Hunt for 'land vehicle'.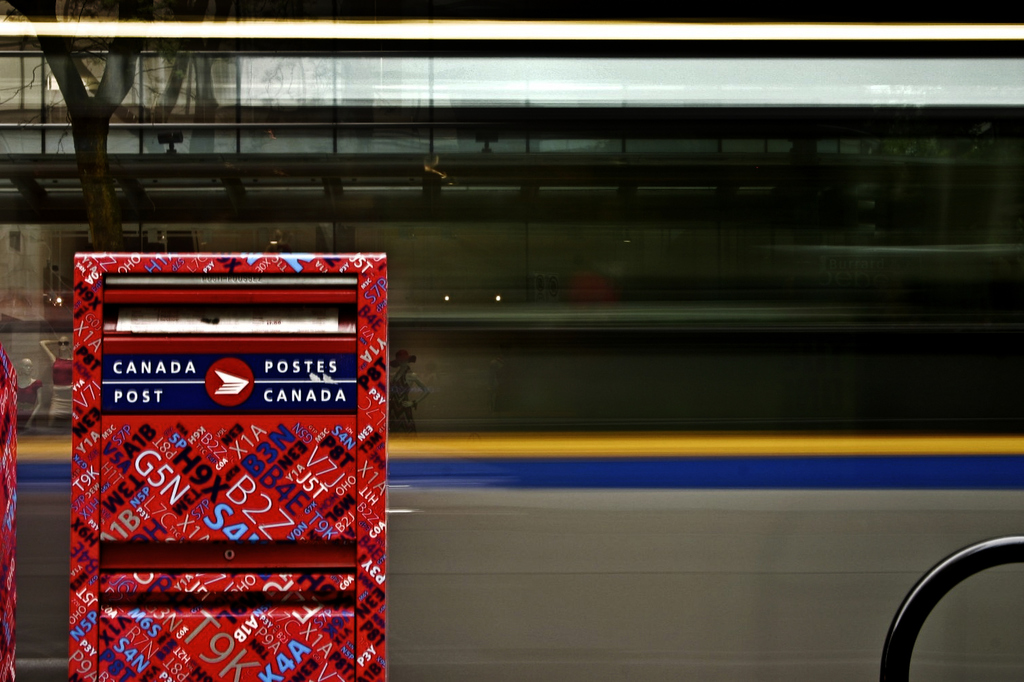
Hunted down at [x1=0, y1=0, x2=1023, y2=681].
